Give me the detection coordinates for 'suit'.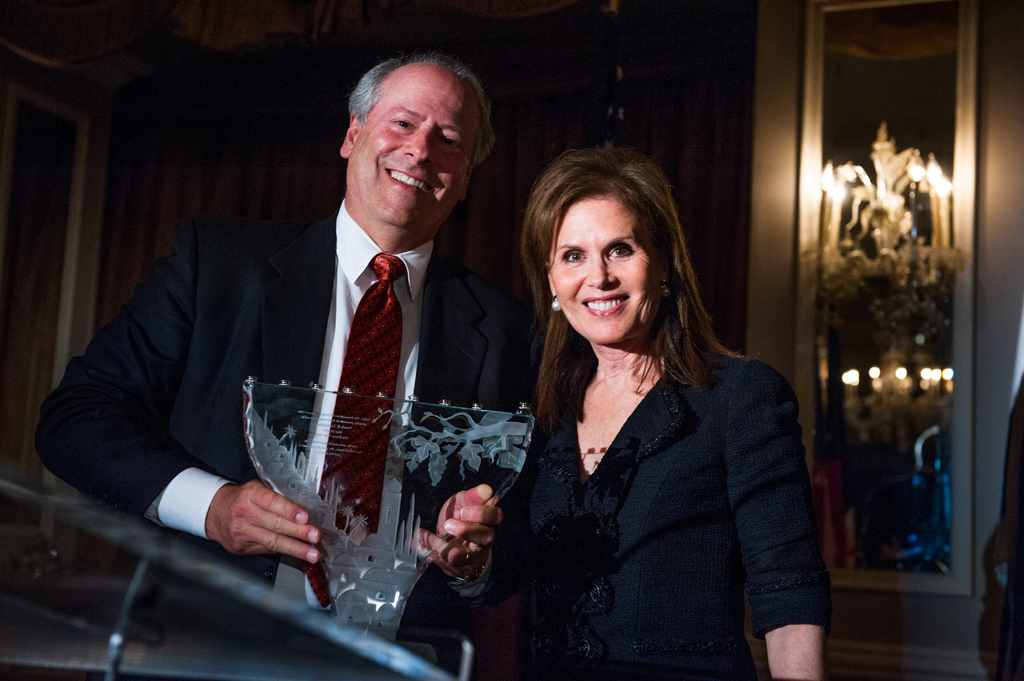
left=502, top=330, right=838, bottom=680.
